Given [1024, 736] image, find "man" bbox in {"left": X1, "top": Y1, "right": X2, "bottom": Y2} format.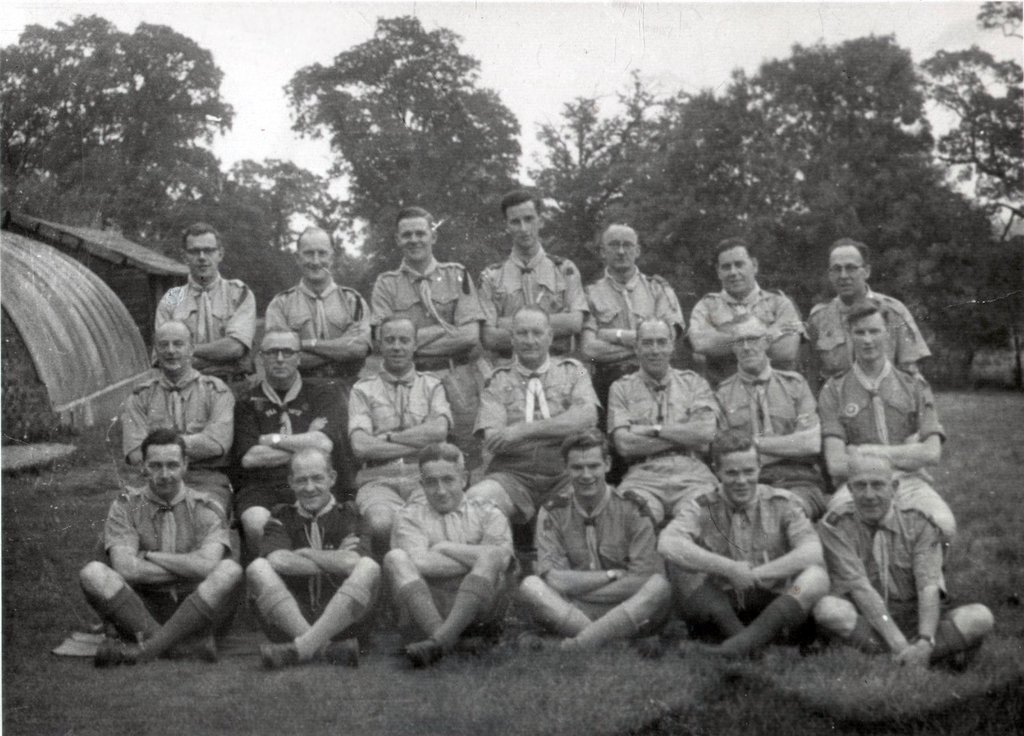
{"left": 237, "top": 456, "right": 378, "bottom": 667}.
